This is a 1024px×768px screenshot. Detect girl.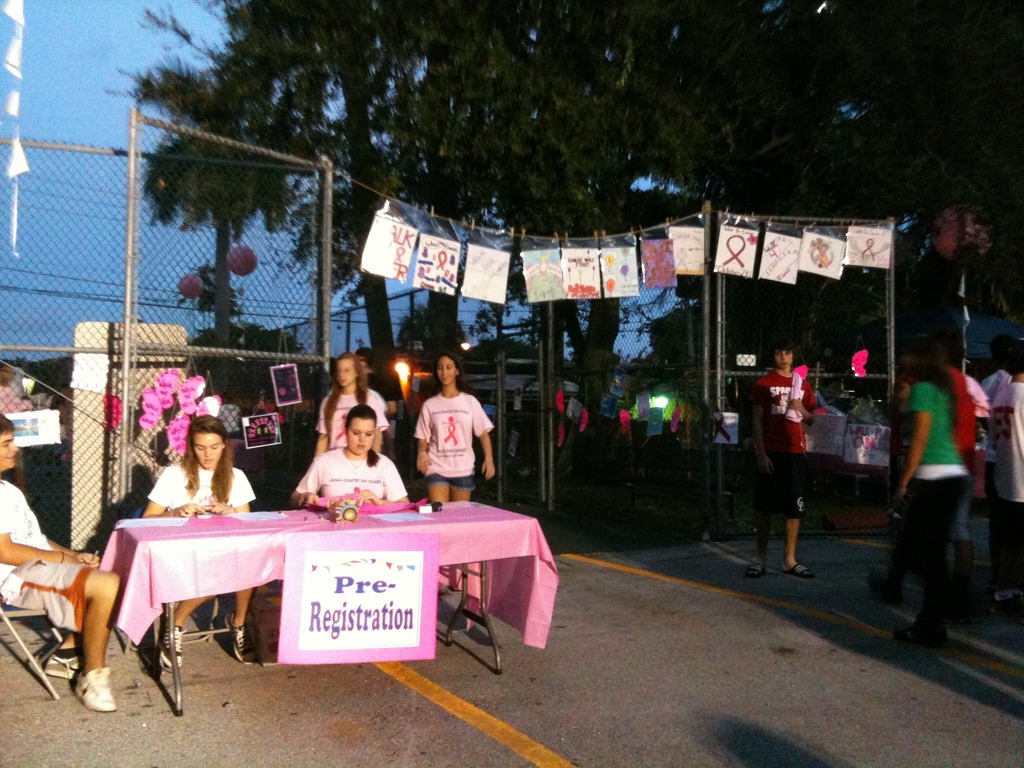
<bbox>410, 357, 493, 595</bbox>.
